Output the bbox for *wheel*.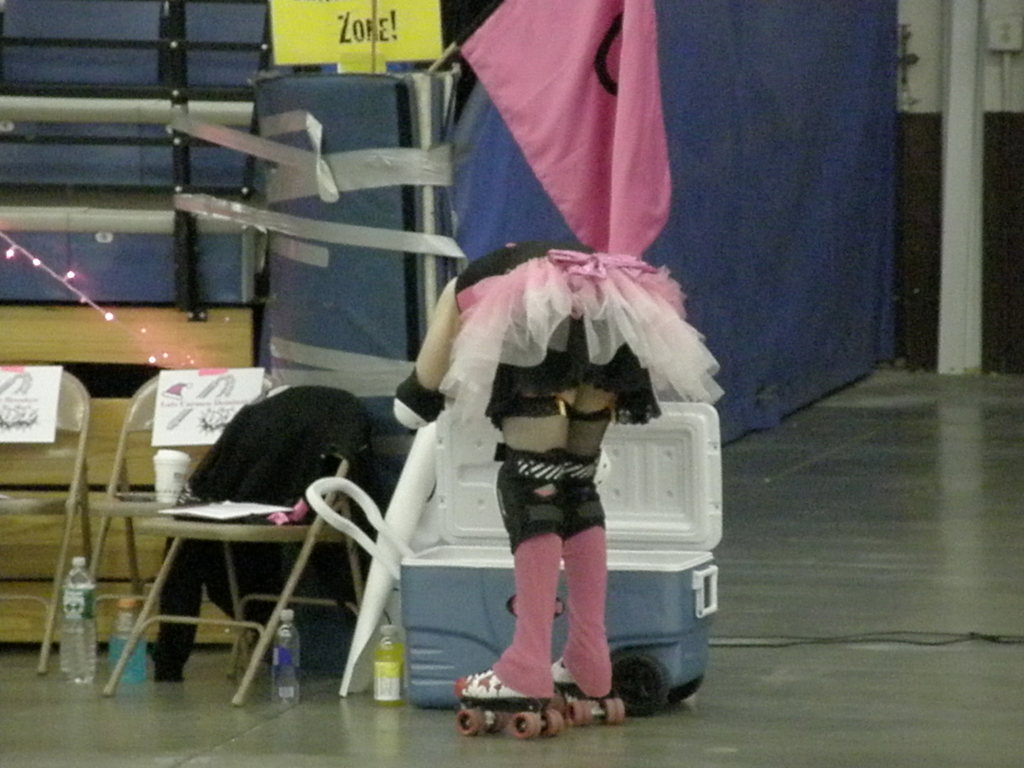
<bbox>458, 709, 483, 735</bbox>.
